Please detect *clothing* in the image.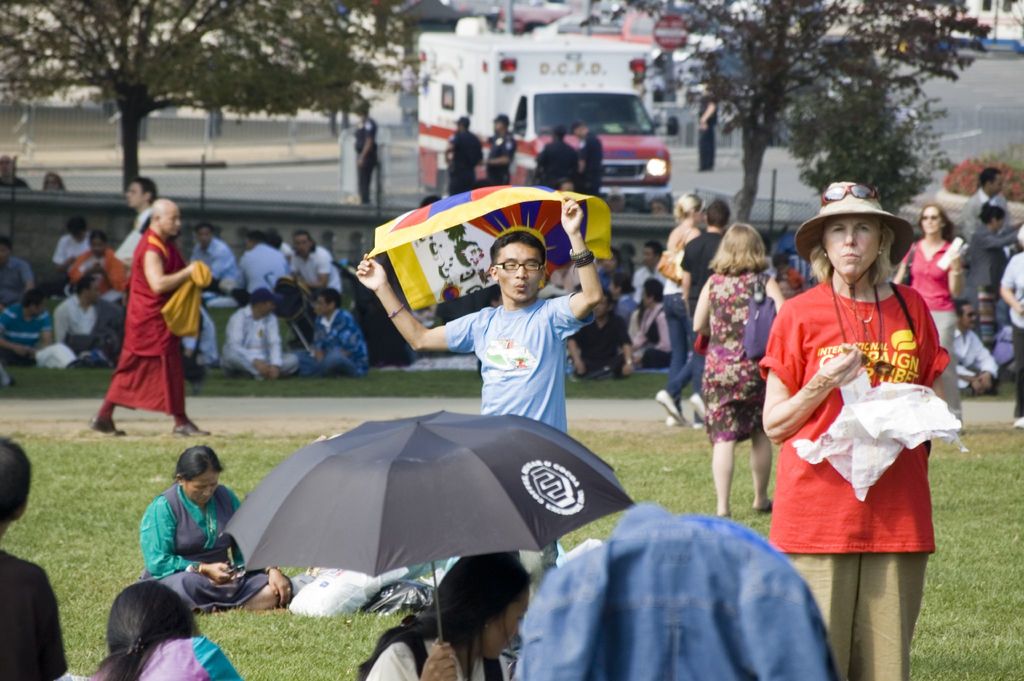
<region>143, 482, 274, 627</region>.
